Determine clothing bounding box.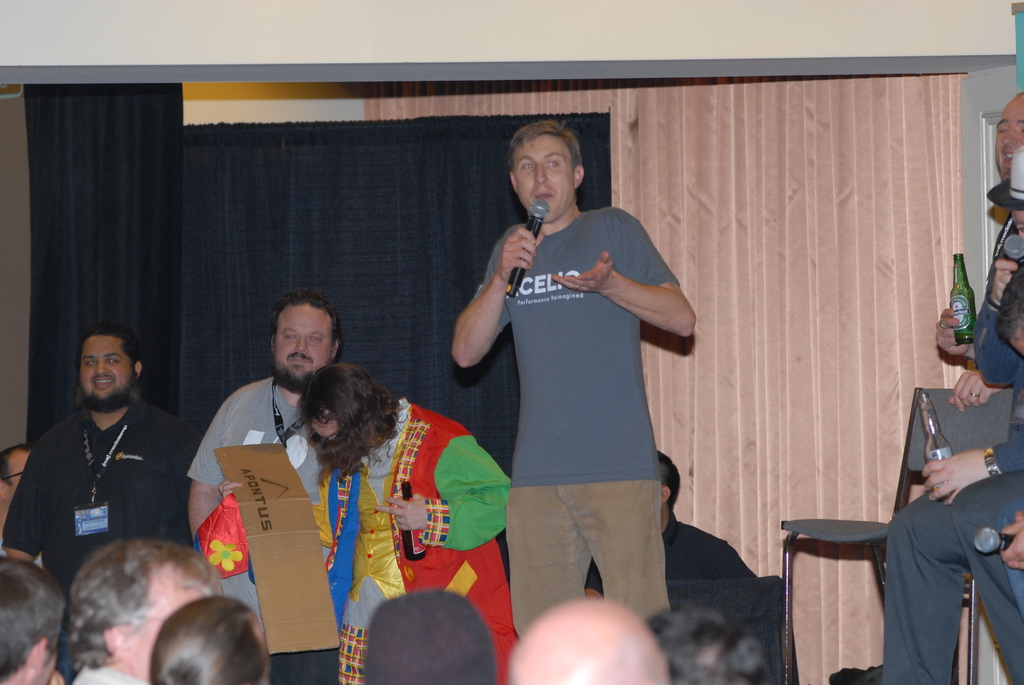
Determined: locate(1, 395, 203, 684).
